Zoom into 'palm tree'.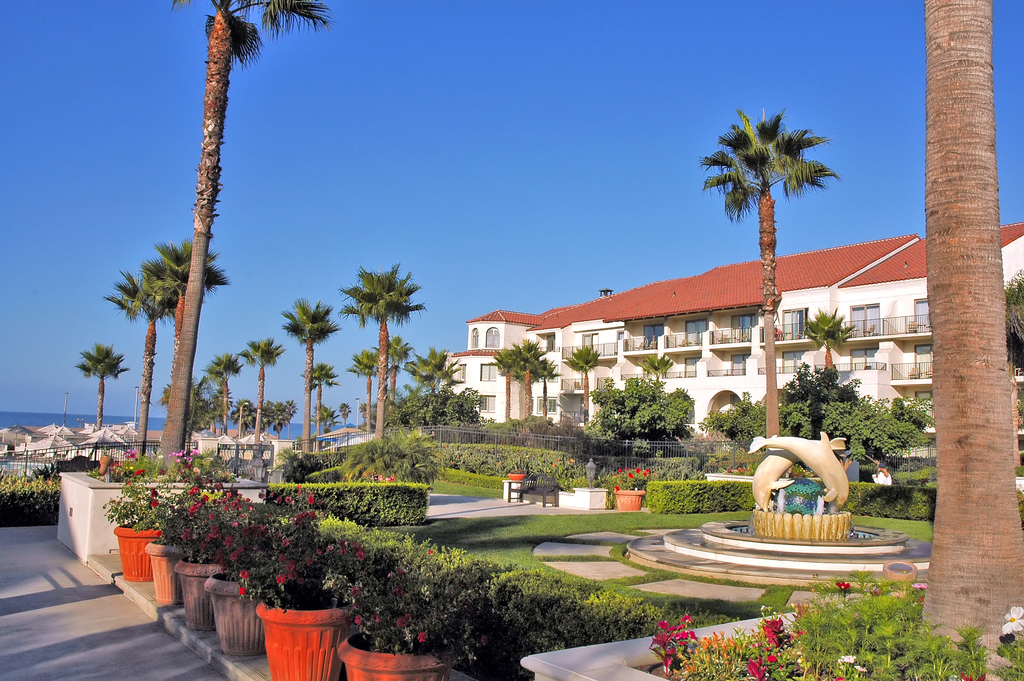
Zoom target: (300, 359, 334, 504).
